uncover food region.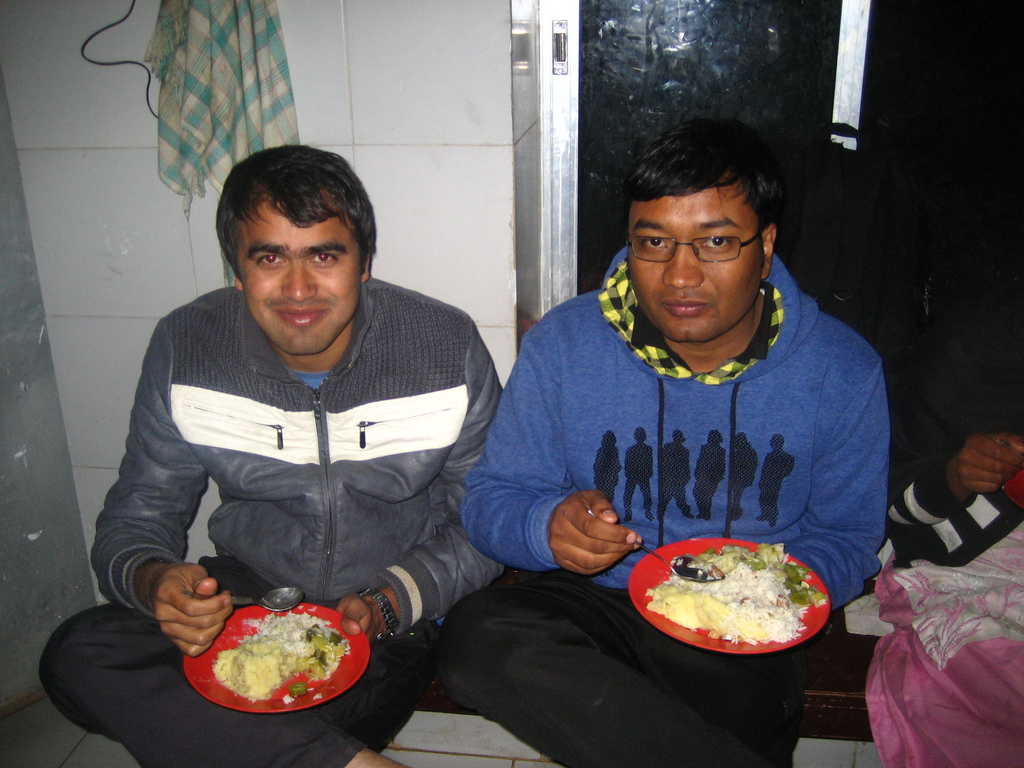
Uncovered: 210 605 355 701.
